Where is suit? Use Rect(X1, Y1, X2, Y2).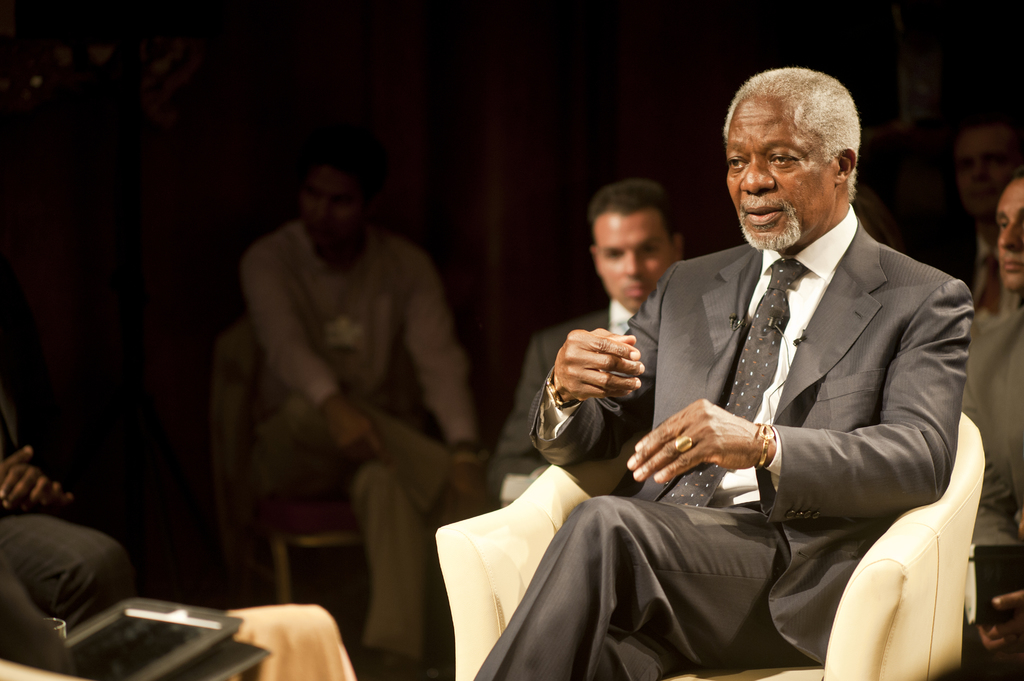
Rect(603, 126, 972, 673).
